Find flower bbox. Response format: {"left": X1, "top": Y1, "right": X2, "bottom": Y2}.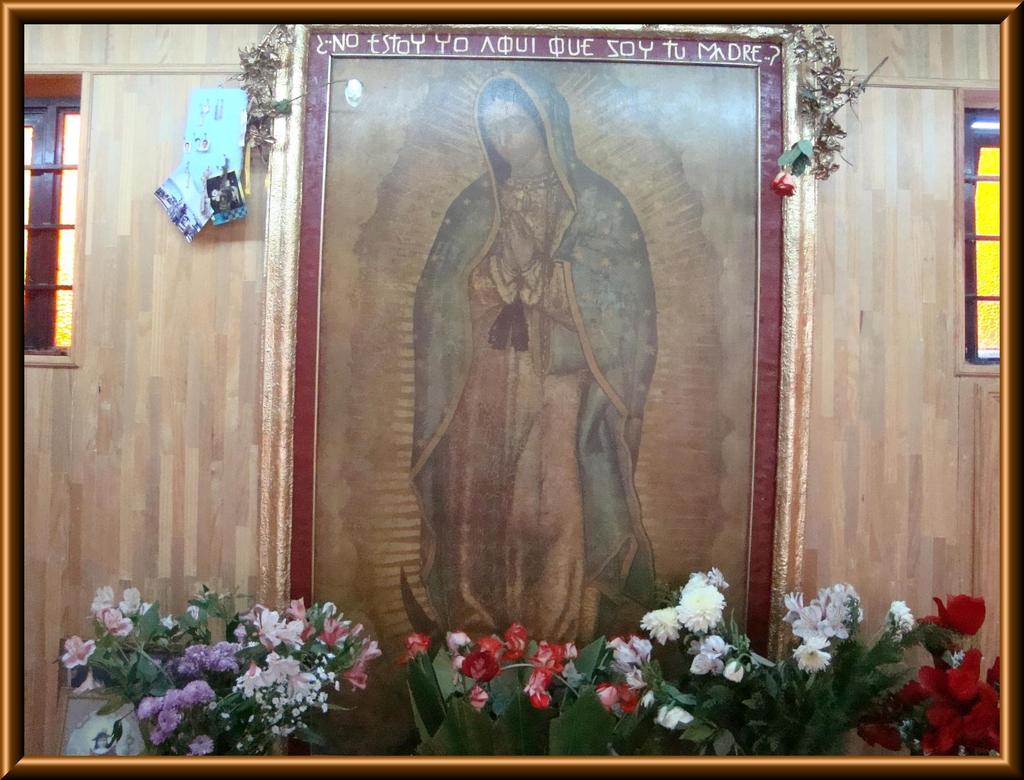
{"left": 466, "top": 687, "right": 490, "bottom": 710}.
